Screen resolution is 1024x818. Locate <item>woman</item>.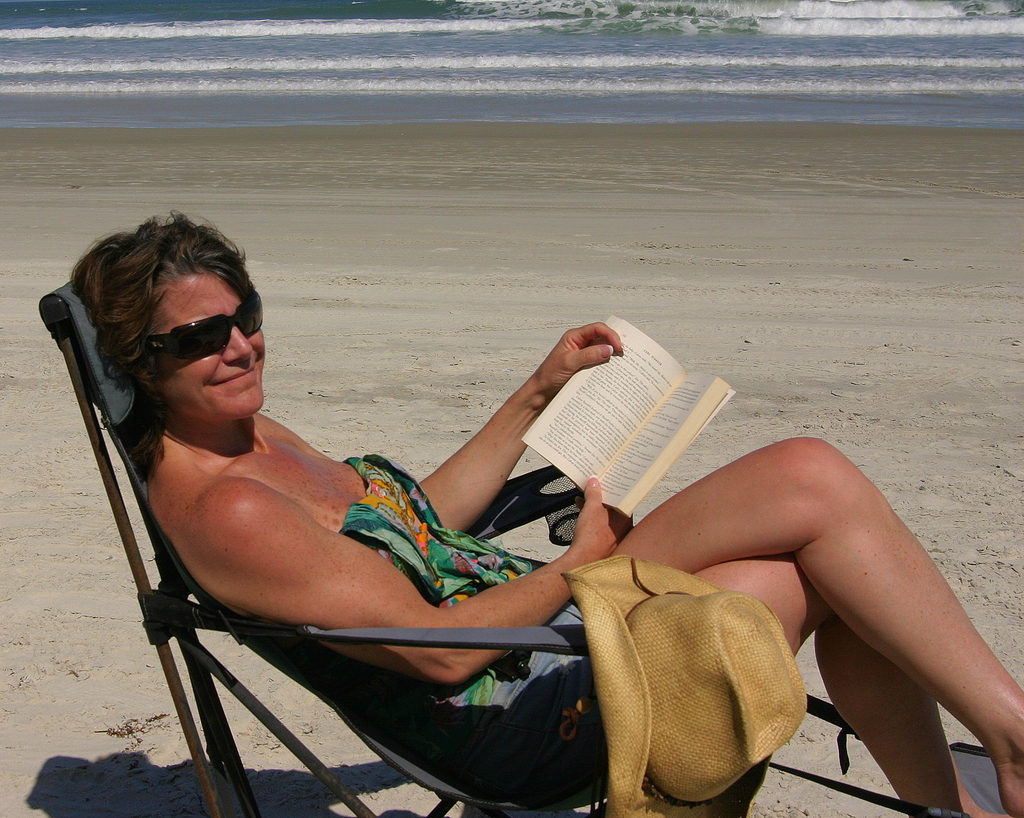
bbox=(99, 223, 899, 795).
